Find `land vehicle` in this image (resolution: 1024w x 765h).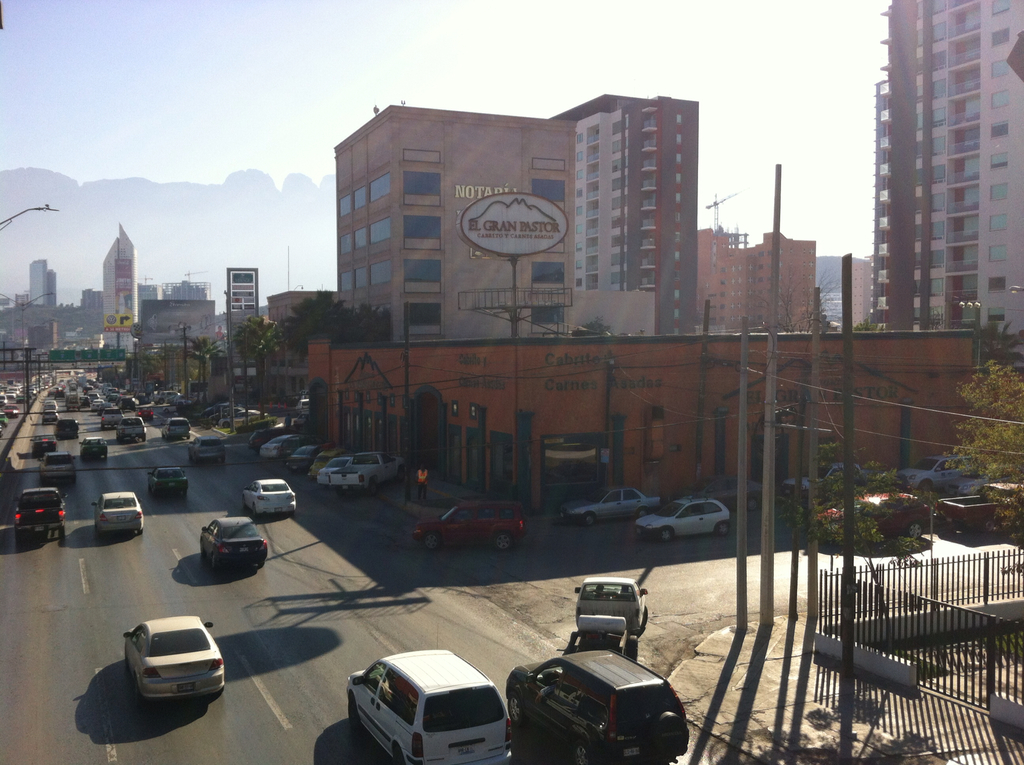
57:418:79:439.
